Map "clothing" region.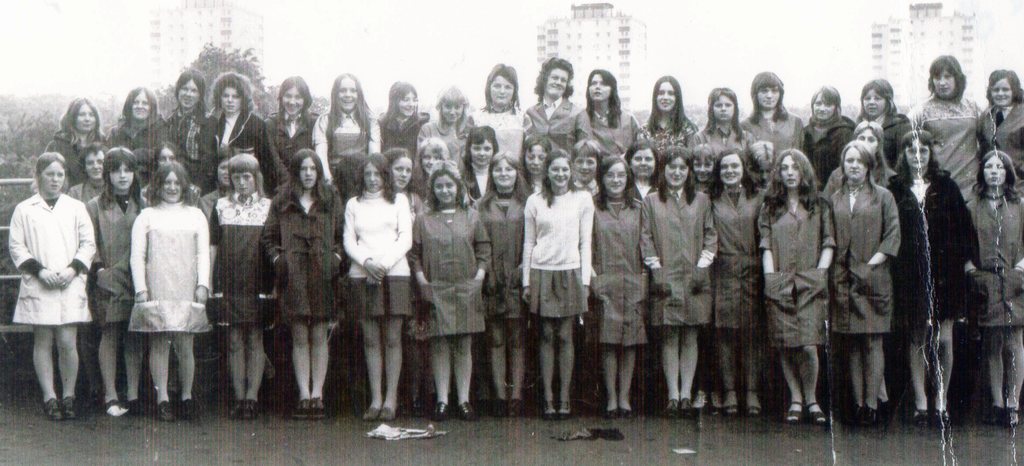
Mapped to x1=515, y1=182, x2=598, y2=331.
